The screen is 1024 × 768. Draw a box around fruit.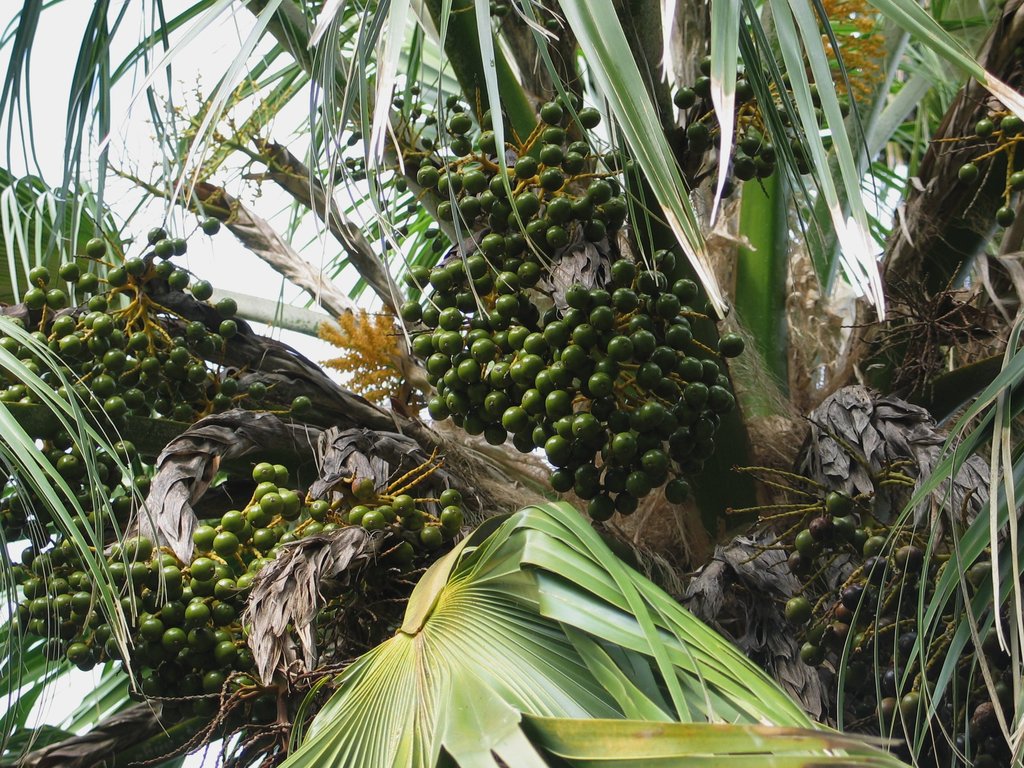
rect(1000, 116, 1020, 138).
